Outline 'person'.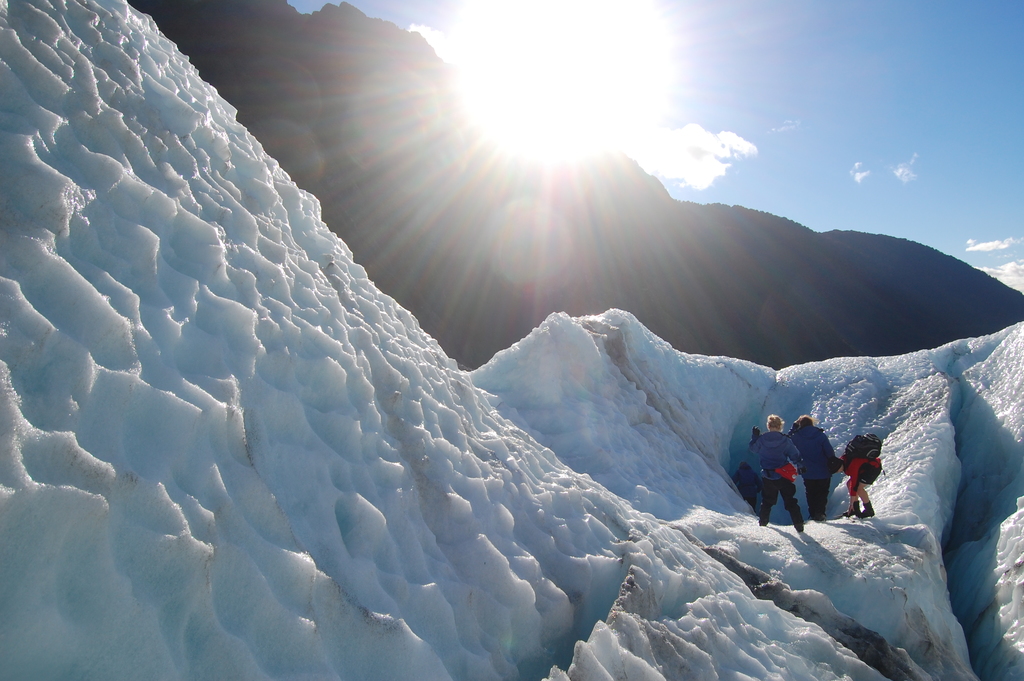
Outline: l=830, t=450, r=883, b=520.
